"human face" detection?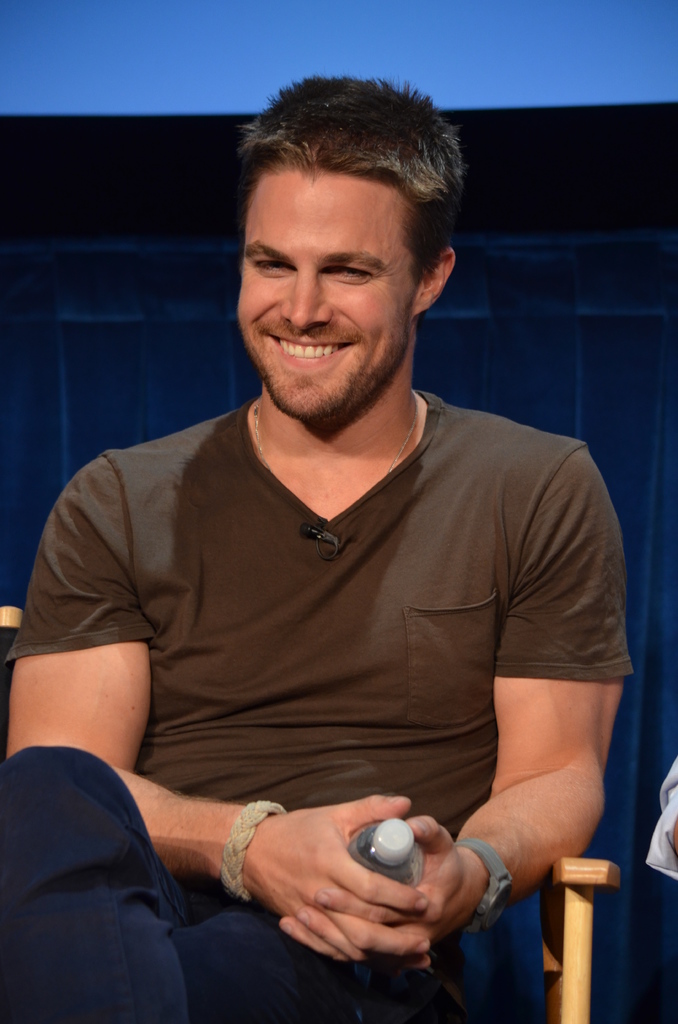
bbox(237, 165, 416, 428)
